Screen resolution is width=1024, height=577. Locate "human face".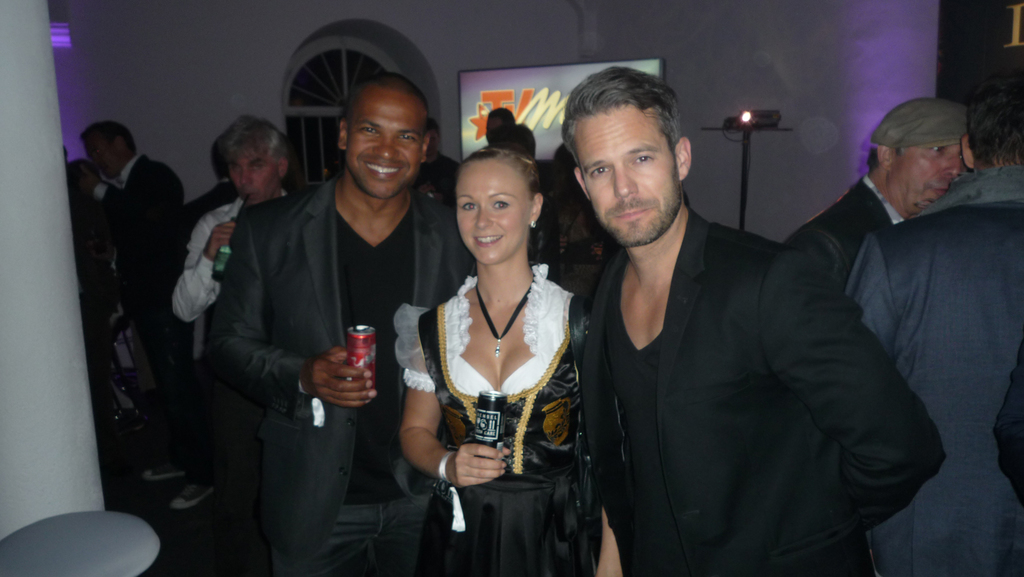
detection(575, 106, 683, 247).
